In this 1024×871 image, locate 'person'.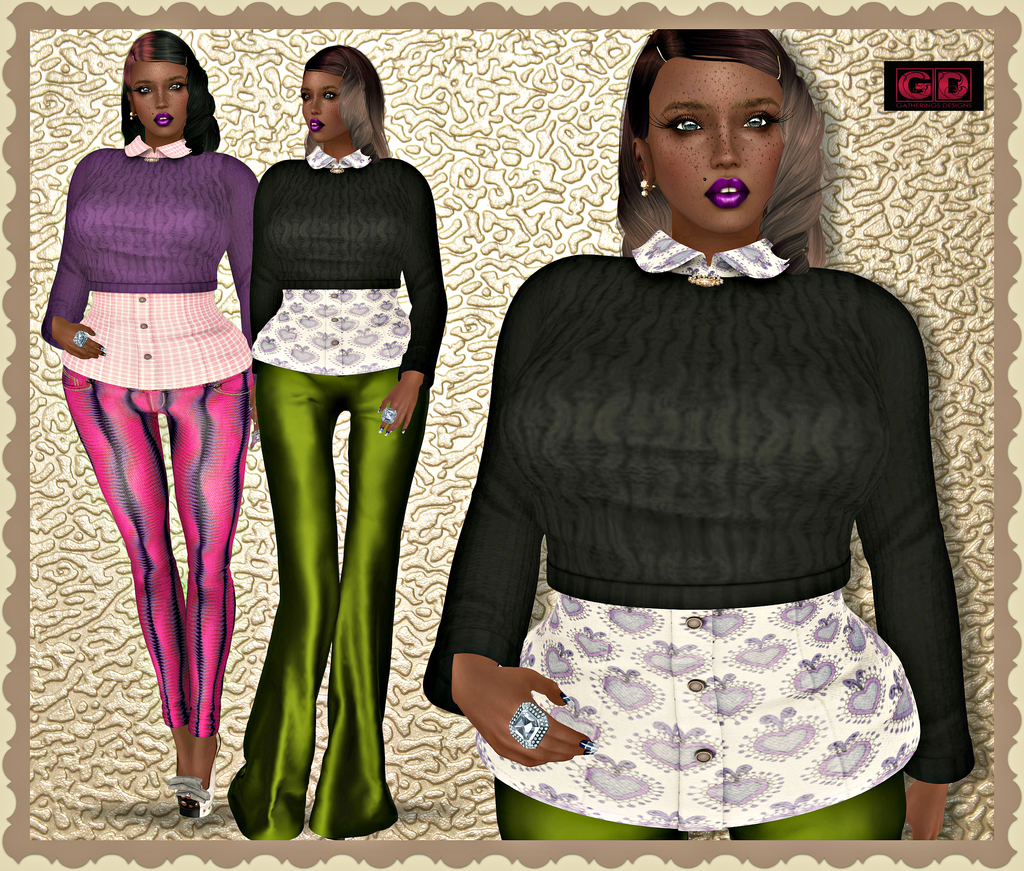
Bounding box: box=[426, 25, 974, 836].
